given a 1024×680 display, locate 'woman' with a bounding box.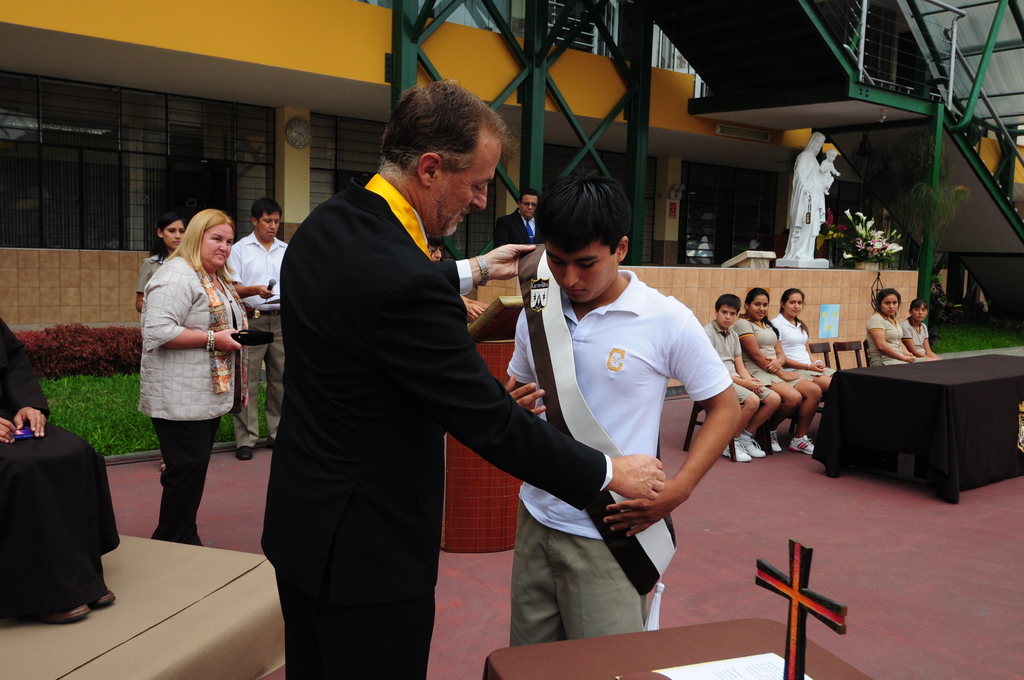
Located: bbox(136, 211, 190, 320).
